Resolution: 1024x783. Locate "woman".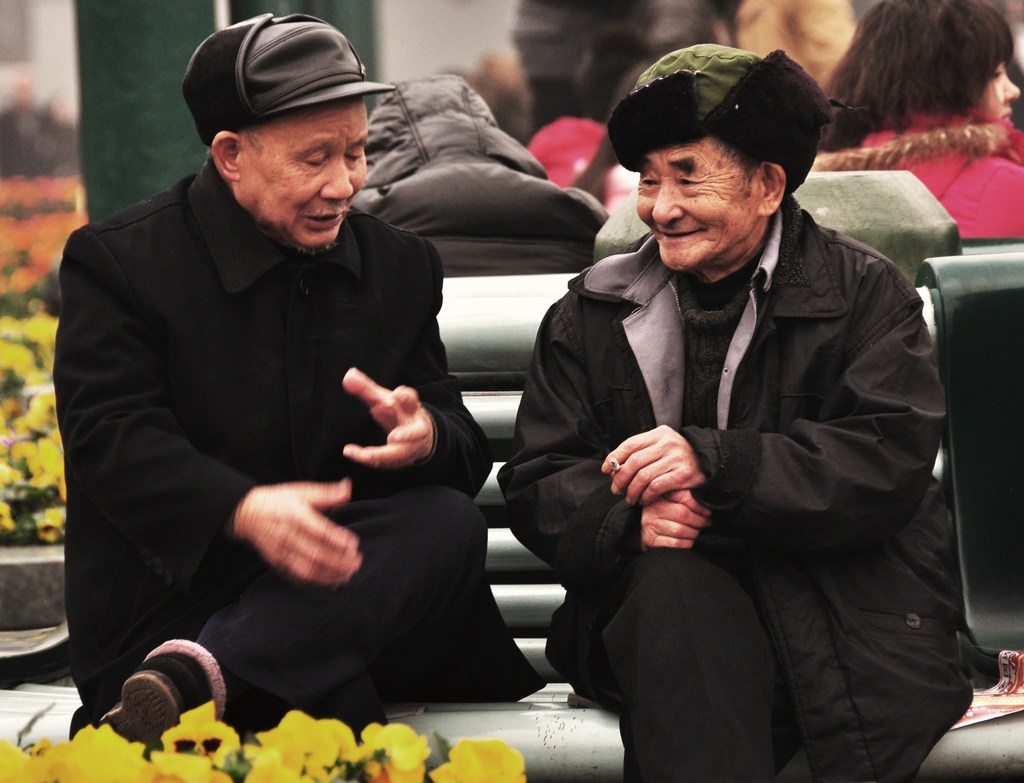
left=821, top=0, right=1023, bottom=240.
